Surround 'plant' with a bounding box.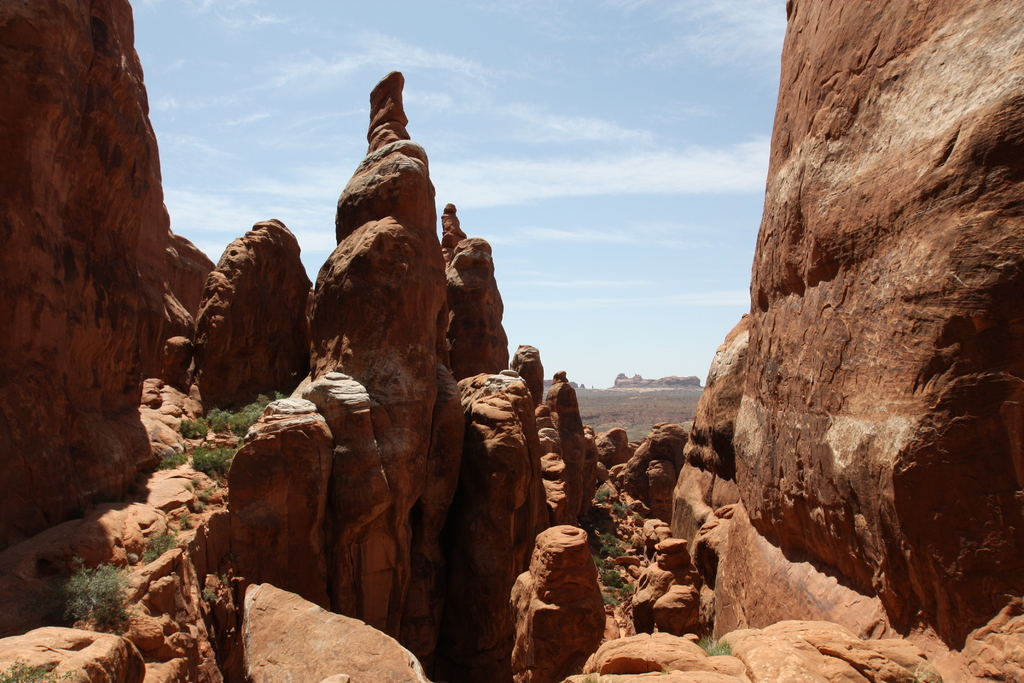
213 414 232 434.
